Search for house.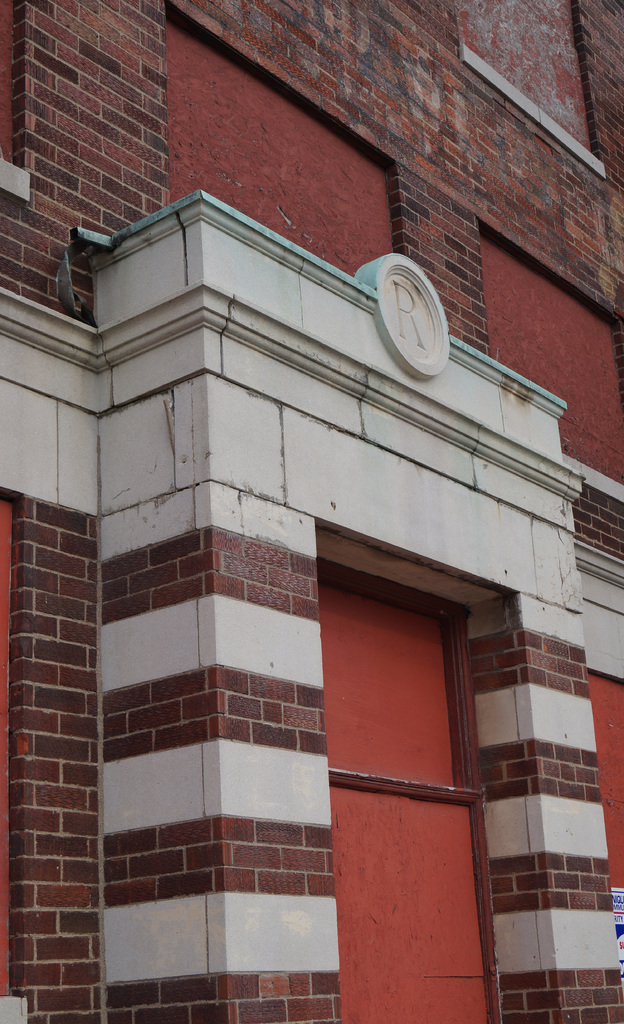
Found at [0, 0, 620, 1023].
